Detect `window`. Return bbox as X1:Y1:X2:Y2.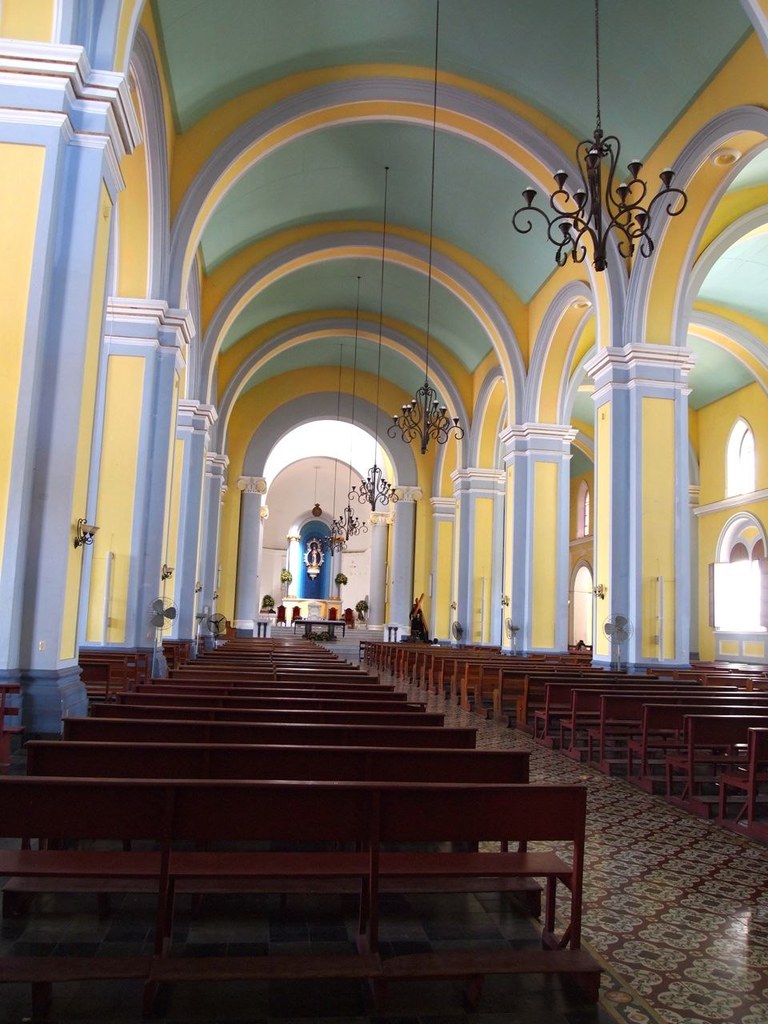
706:554:767:633.
